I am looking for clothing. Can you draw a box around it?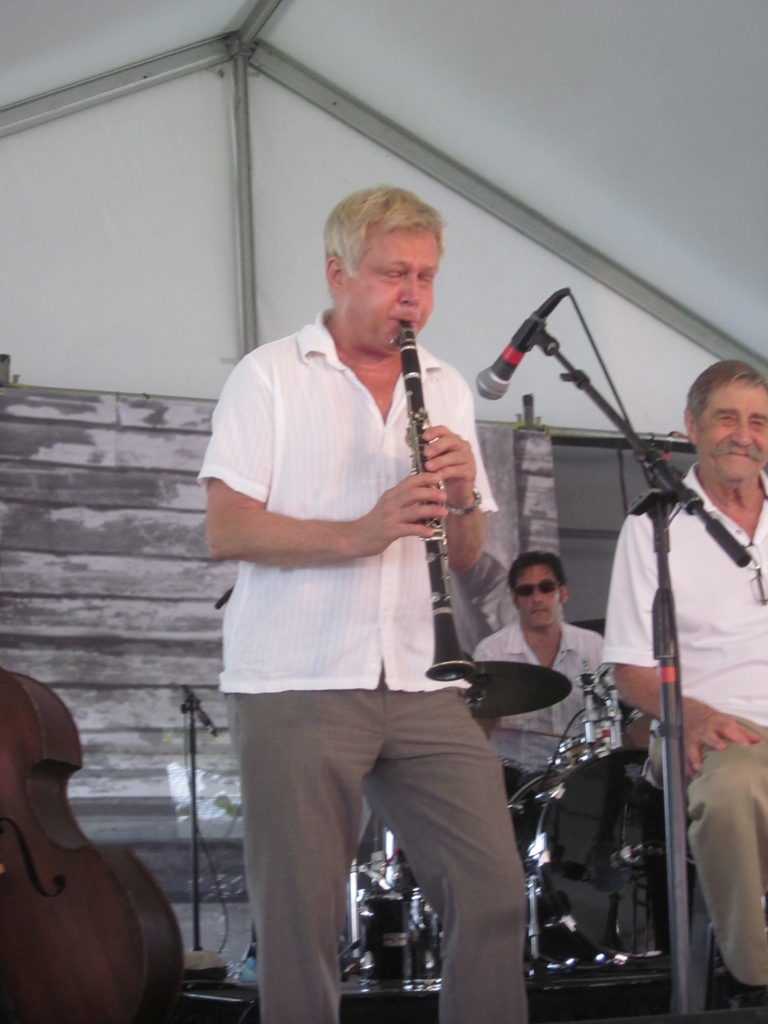
Sure, the bounding box is bbox=(203, 264, 510, 910).
